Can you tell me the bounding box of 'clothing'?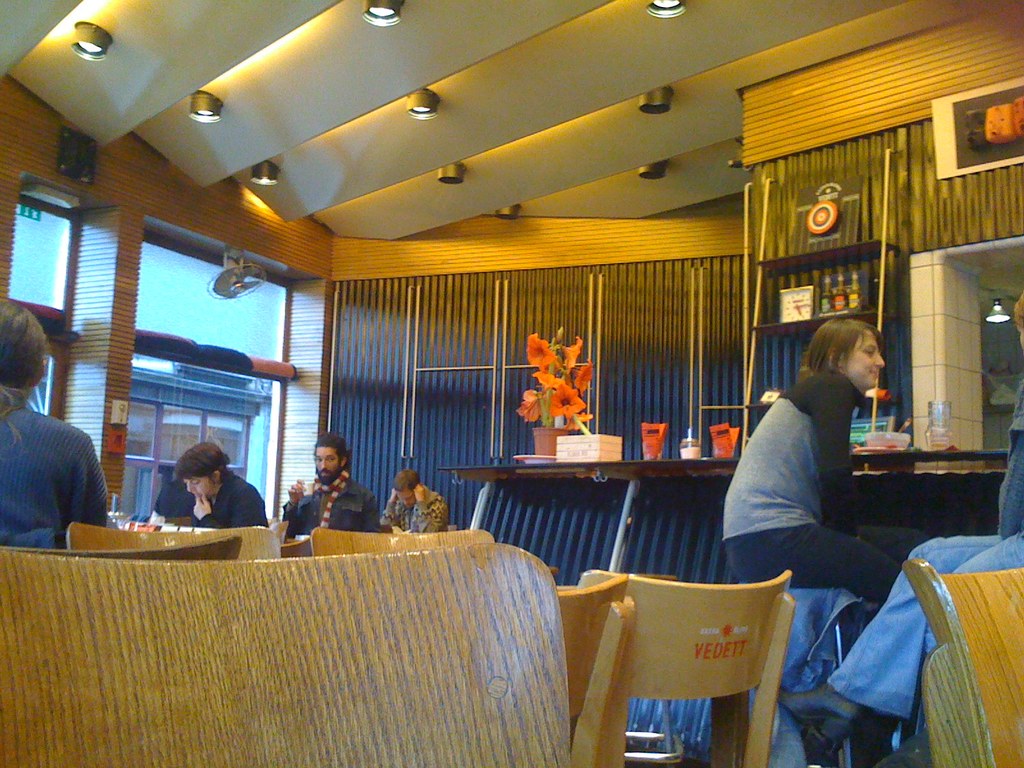
{"left": 286, "top": 468, "right": 382, "bottom": 547}.
